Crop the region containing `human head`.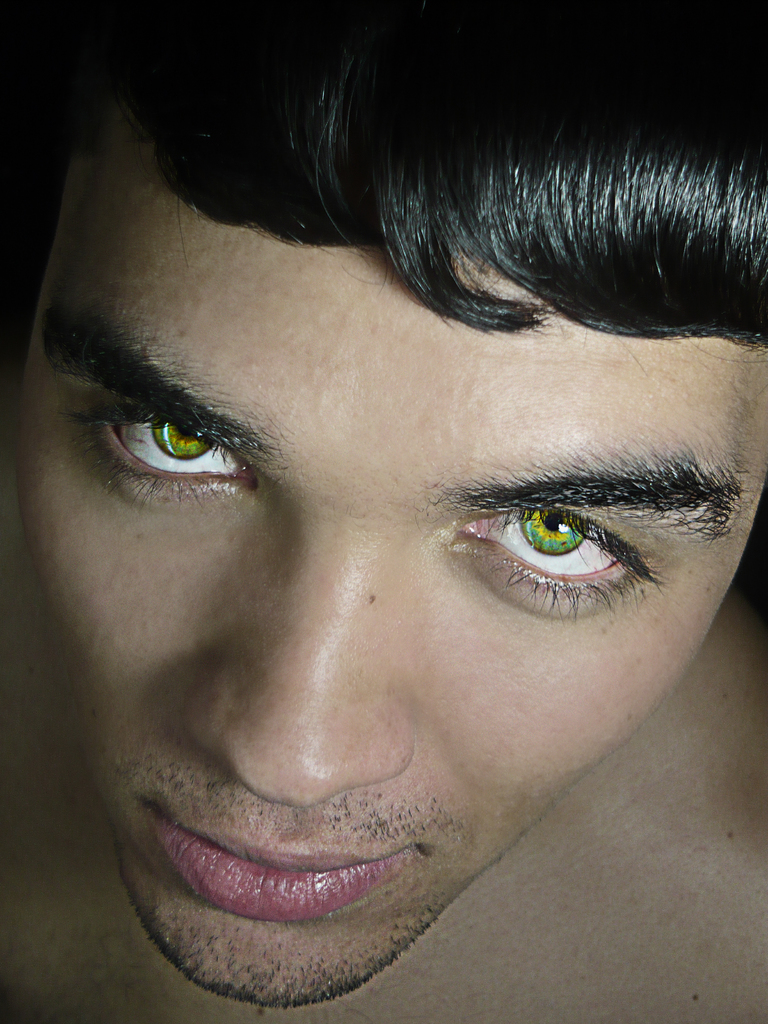
Crop region: (x1=15, y1=0, x2=753, y2=1021).
